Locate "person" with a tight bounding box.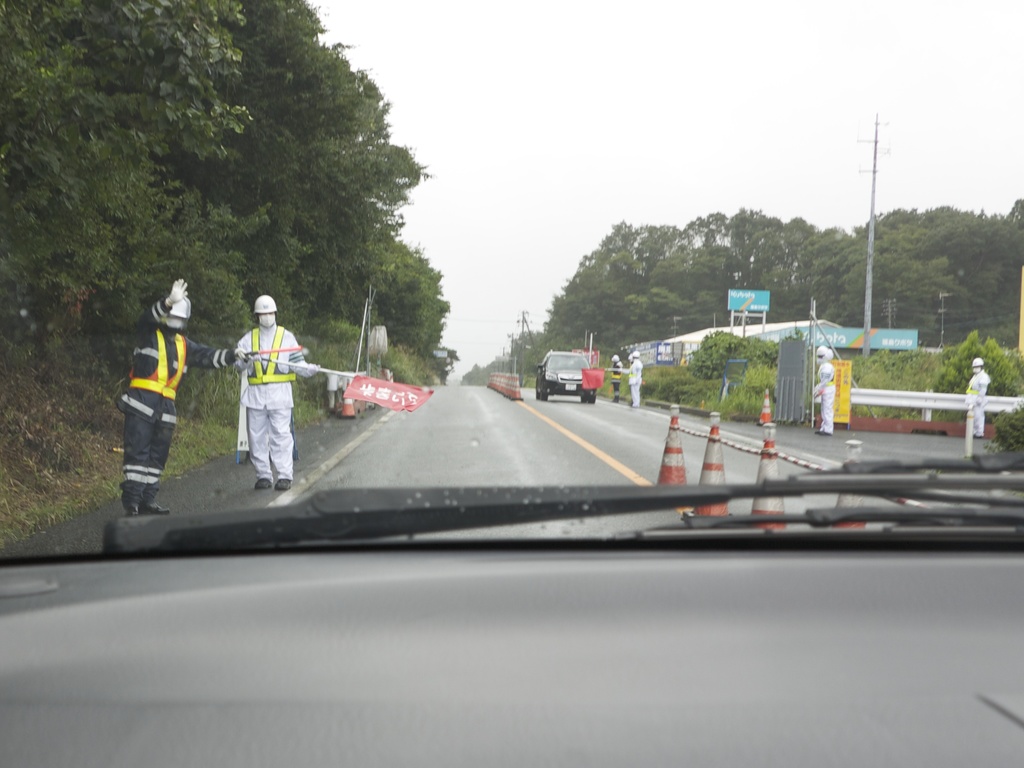
(x1=234, y1=290, x2=319, y2=487).
